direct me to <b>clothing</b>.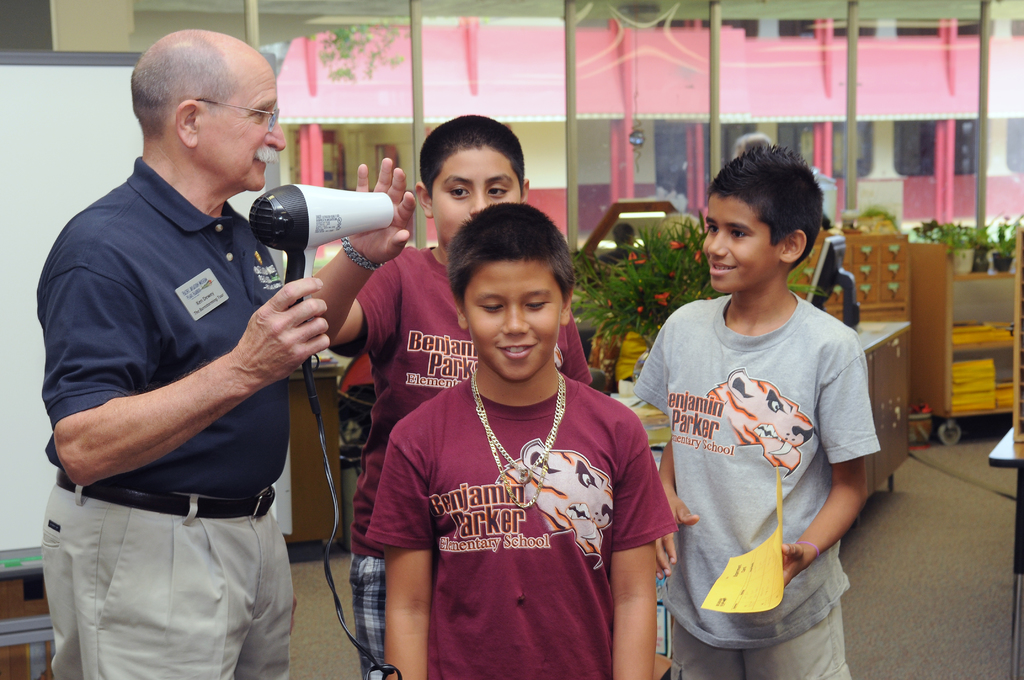
Direction: box(372, 376, 669, 679).
